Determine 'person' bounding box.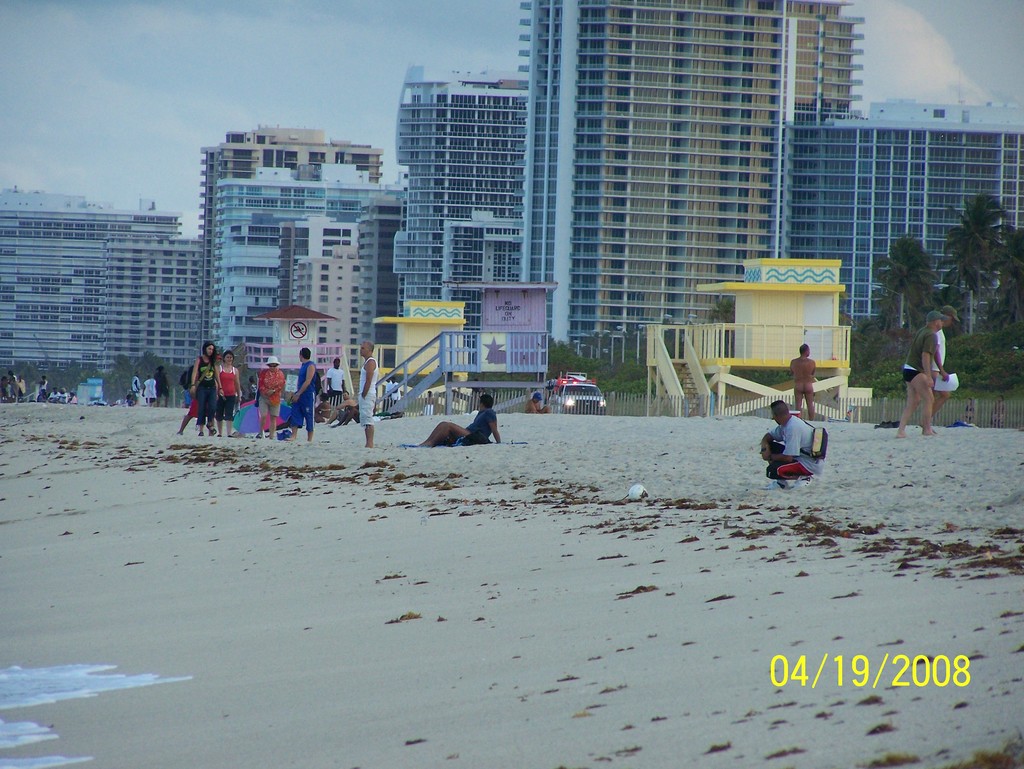
Determined: bbox(763, 398, 829, 484).
